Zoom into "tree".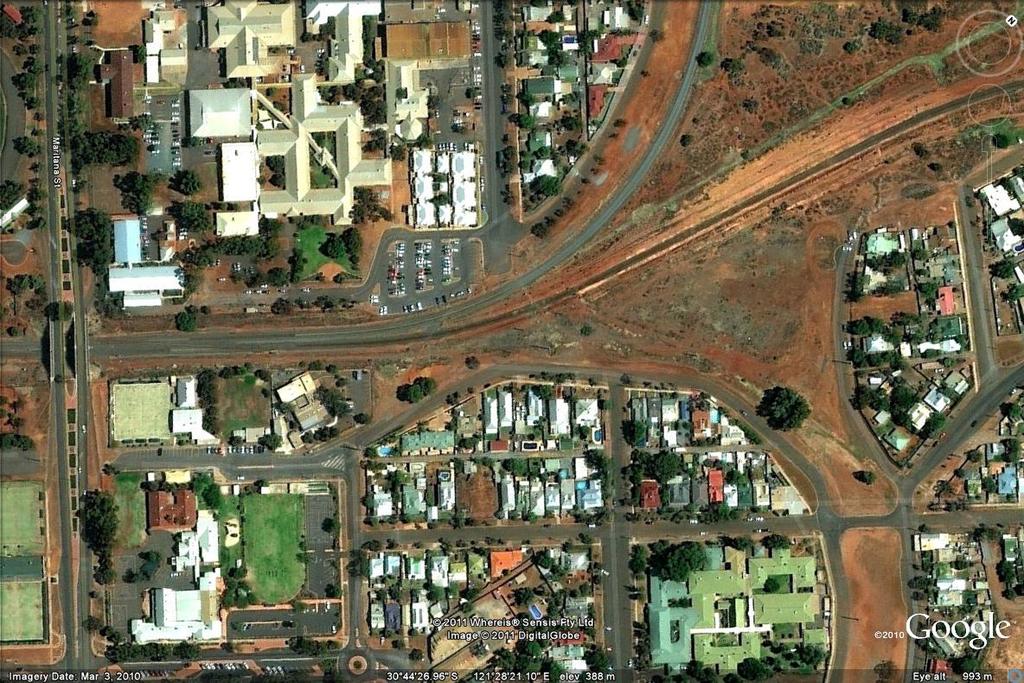
Zoom target: (left=195, top=476, right=227, bottom=519).
